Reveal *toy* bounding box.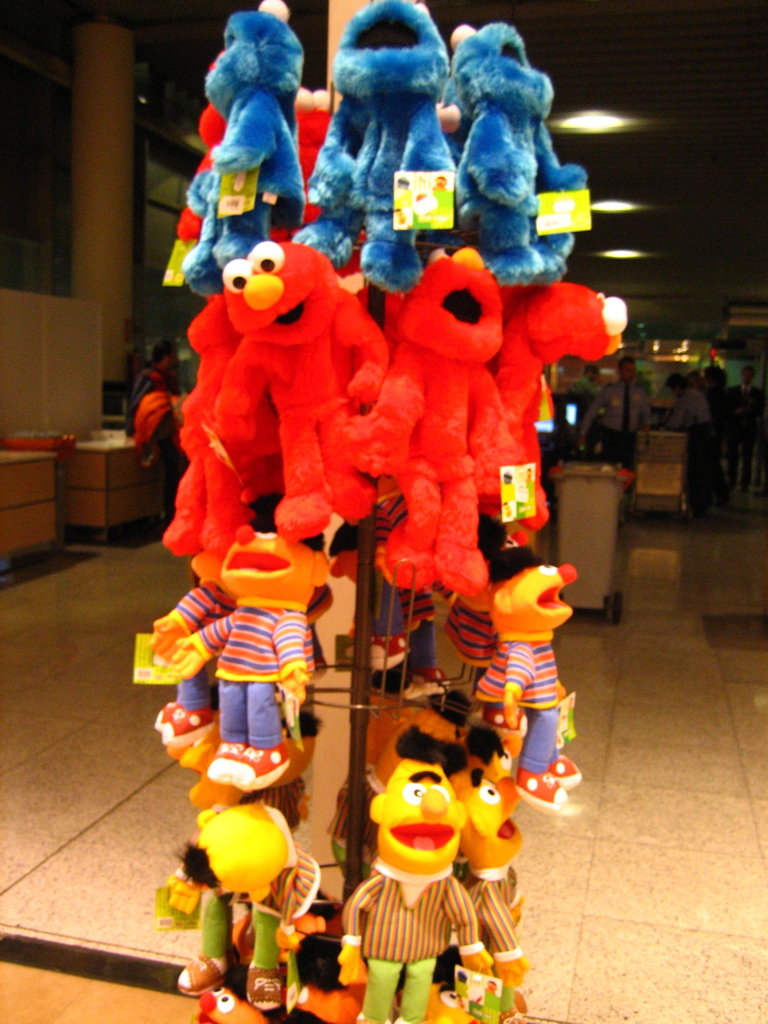
Revealed: (172, 527, 333, 792).
